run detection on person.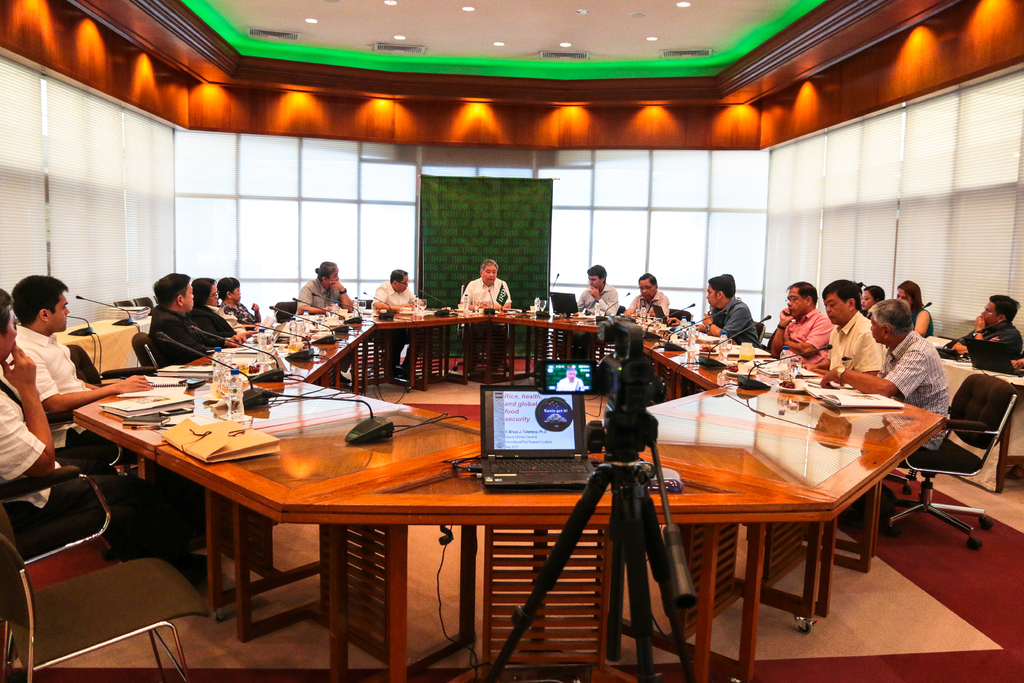
Result: [216,277,262,329].
